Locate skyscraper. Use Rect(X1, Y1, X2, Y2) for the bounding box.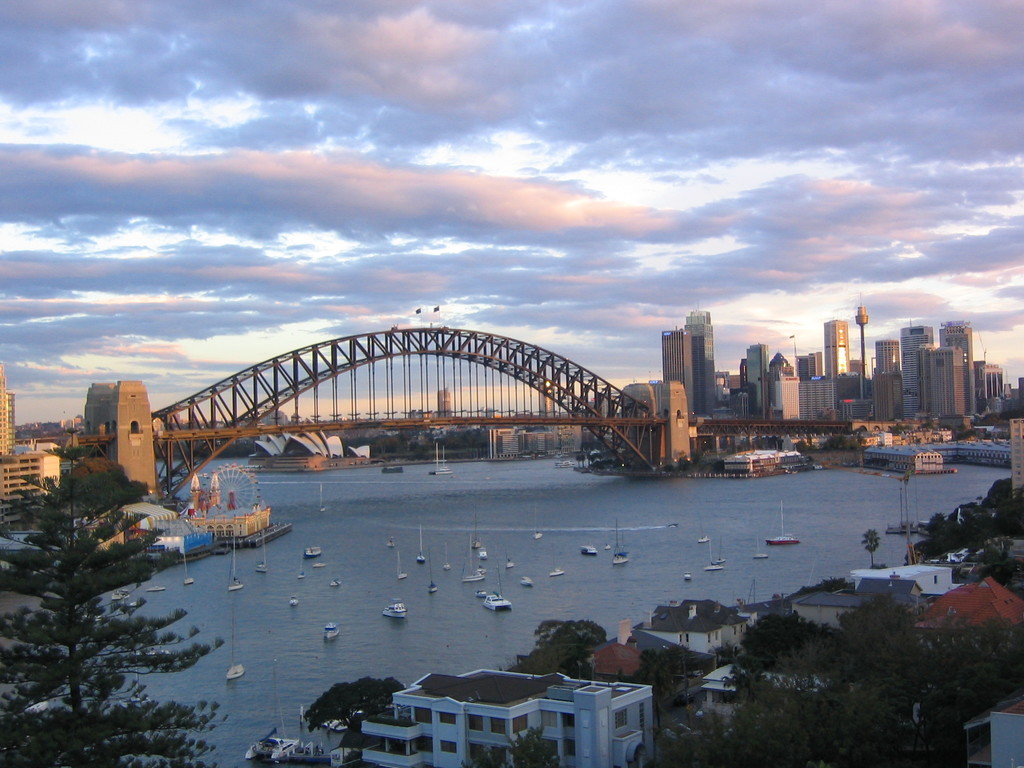
Rect(742, 342, 774, 415).
